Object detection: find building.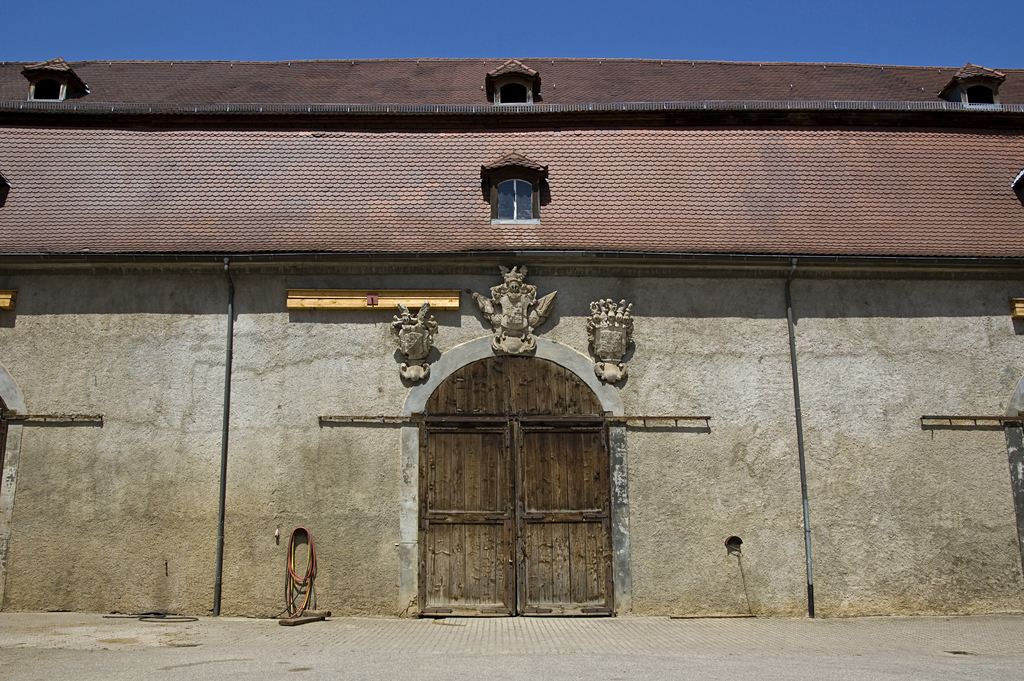
<region>0, 60, 1023, 621</region>.
